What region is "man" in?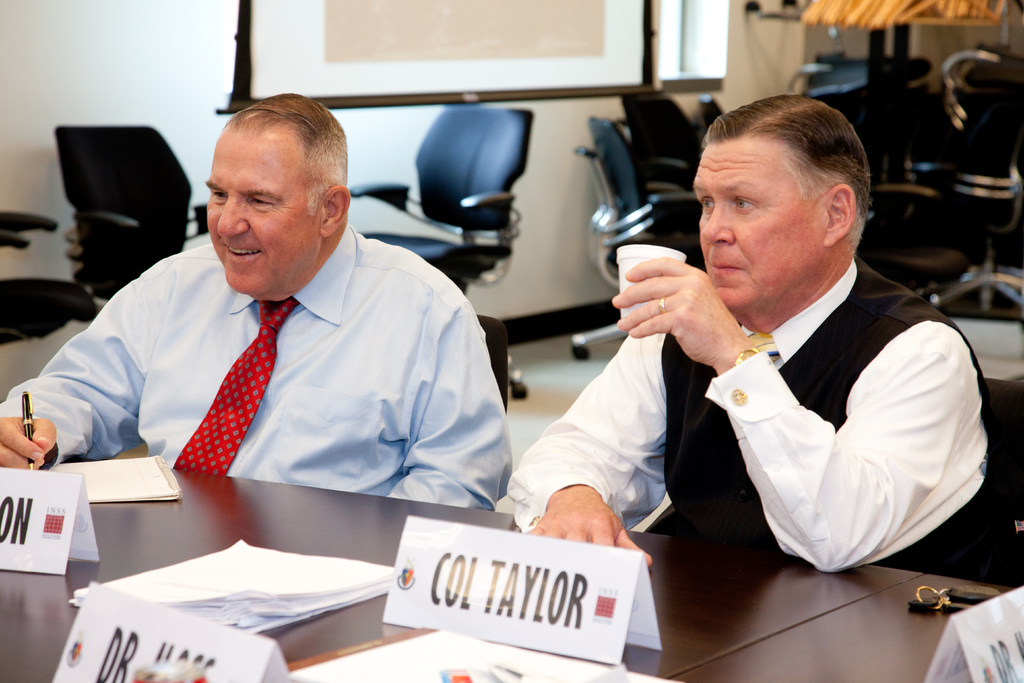
box=[506, 86, 1023, 577].
